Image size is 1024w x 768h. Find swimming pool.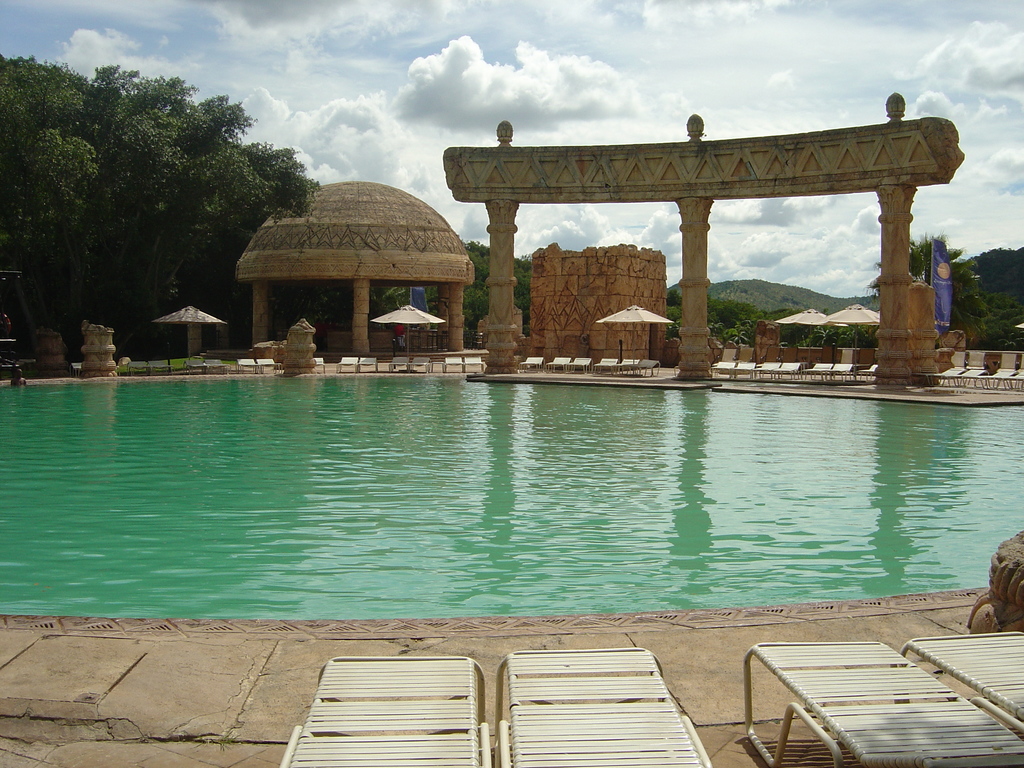
box=[0, 275, 1023, 660].
